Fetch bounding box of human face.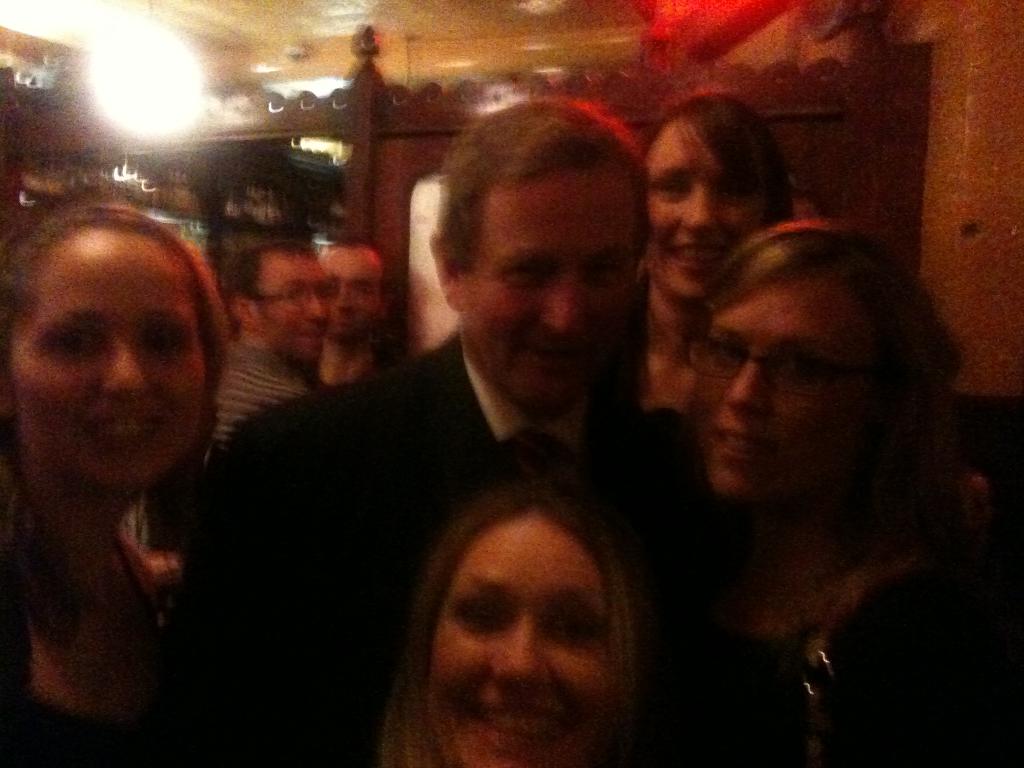
Bbox: (647, 120, 758, 289).
